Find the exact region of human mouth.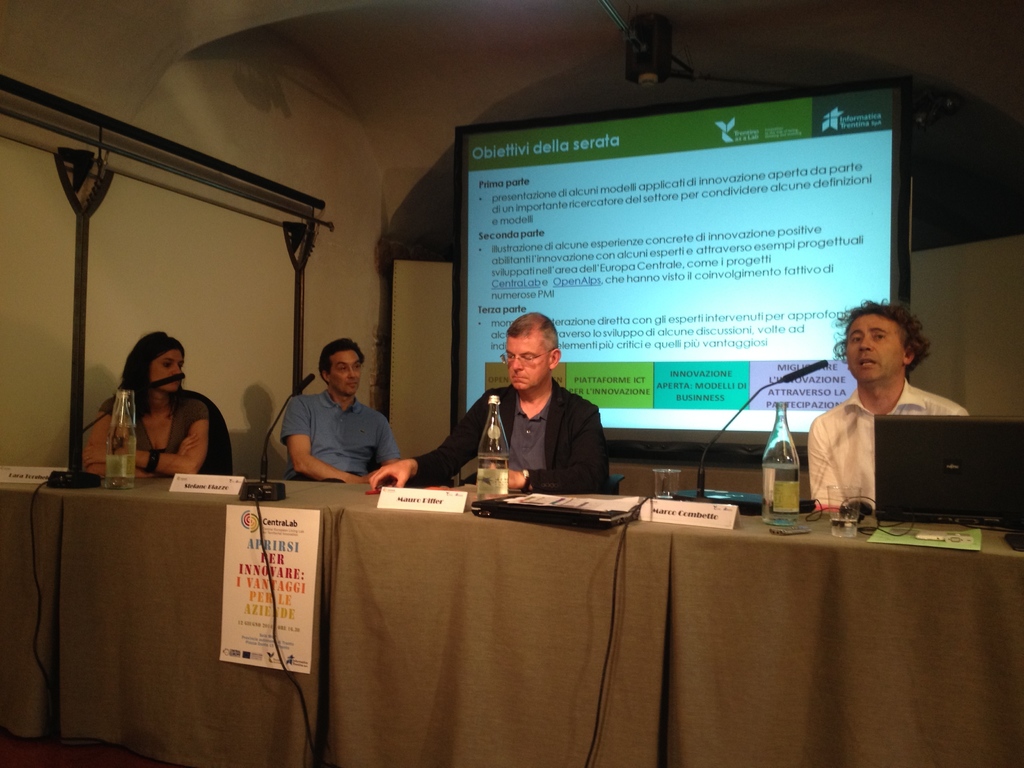
Exact region: <box>509,372,529,382</box>.
